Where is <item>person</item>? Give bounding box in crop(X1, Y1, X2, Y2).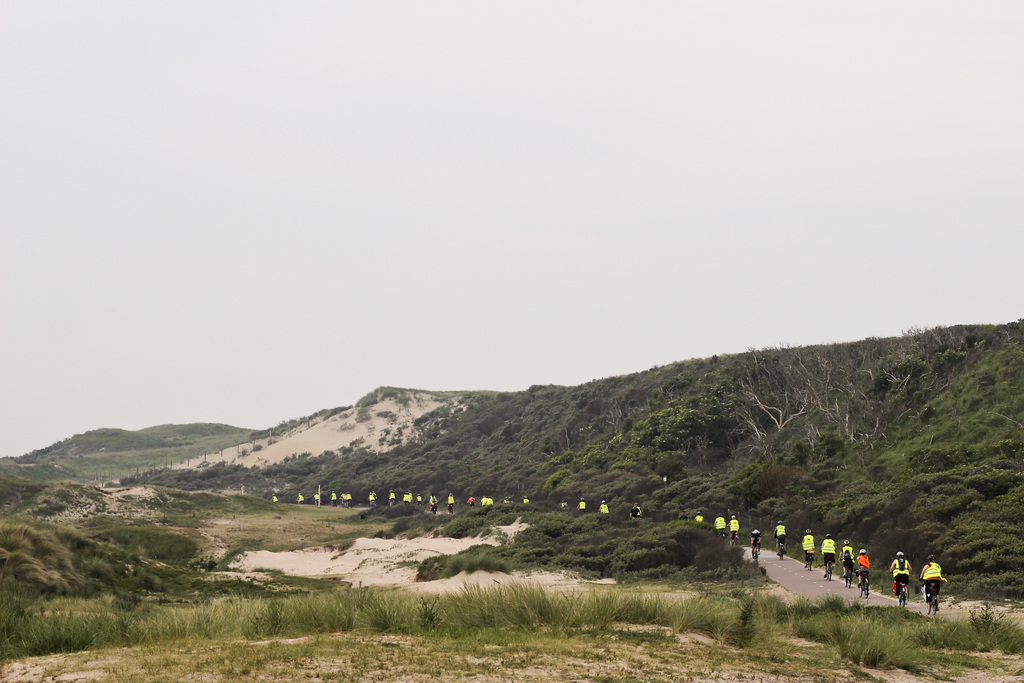
crop(724, 514, 741, 547).
